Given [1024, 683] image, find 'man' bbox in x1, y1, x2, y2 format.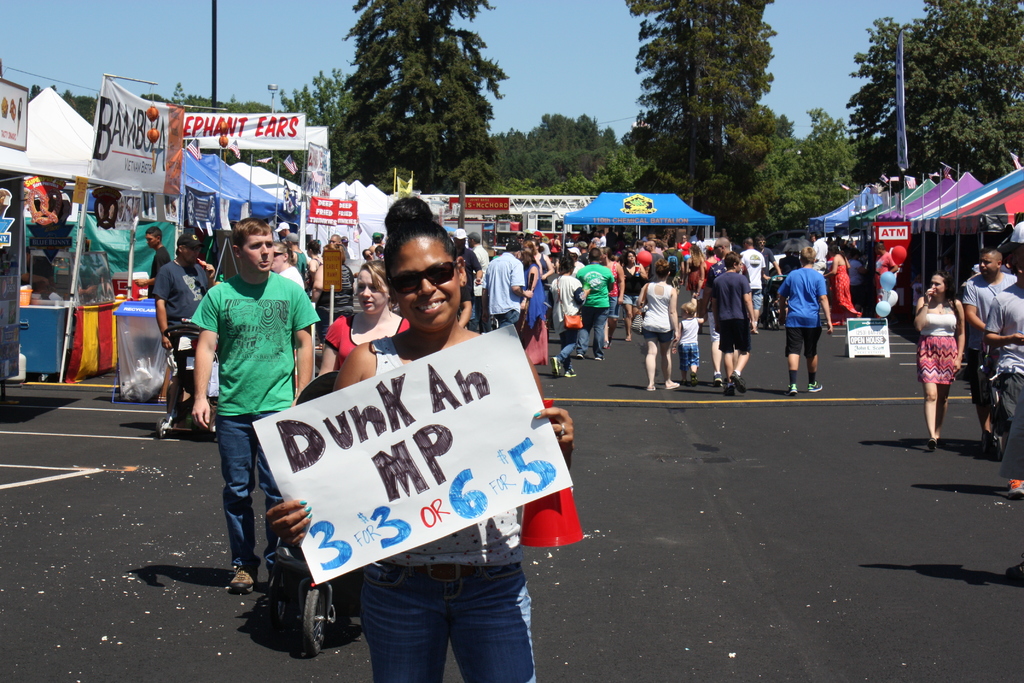
270, 242, 304, 293.
